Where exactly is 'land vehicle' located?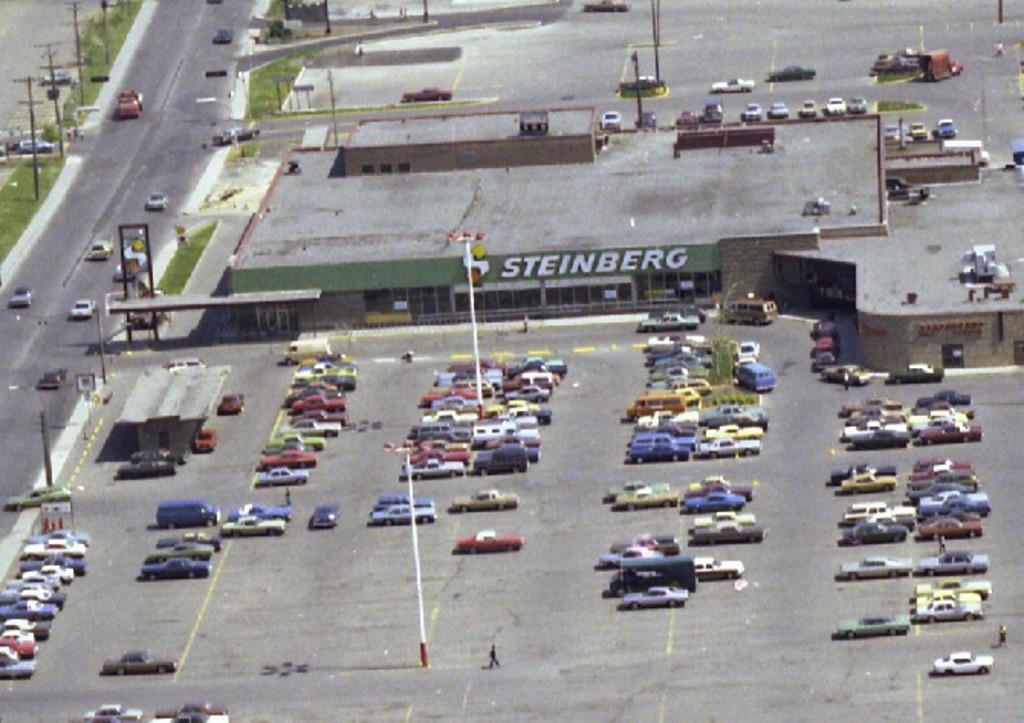
Its bounding box is box=[0, 634, 43, 659].
